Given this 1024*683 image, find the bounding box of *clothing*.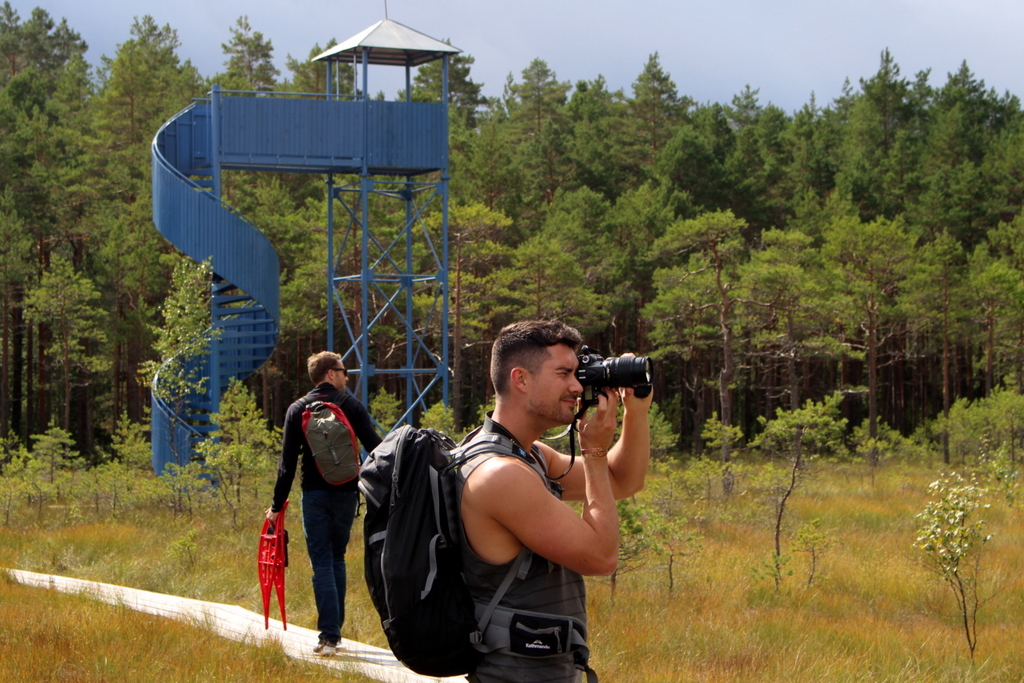
[255,378,387,636].
